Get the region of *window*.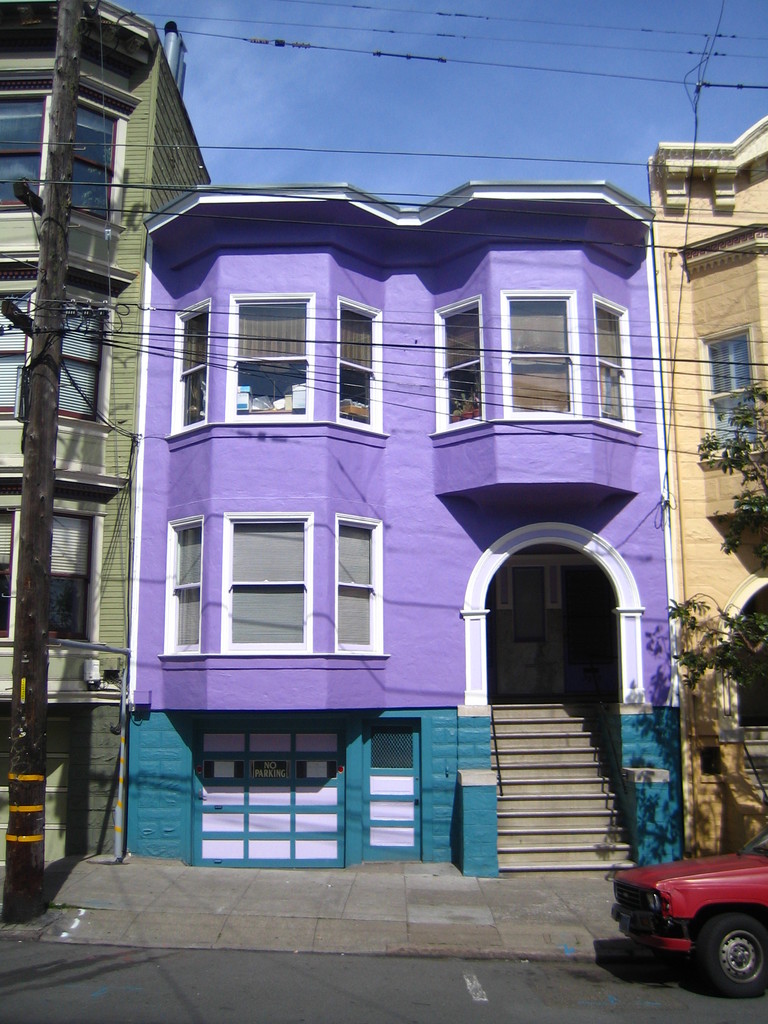
x1=596, y1=297, x2=632, y2=417.
